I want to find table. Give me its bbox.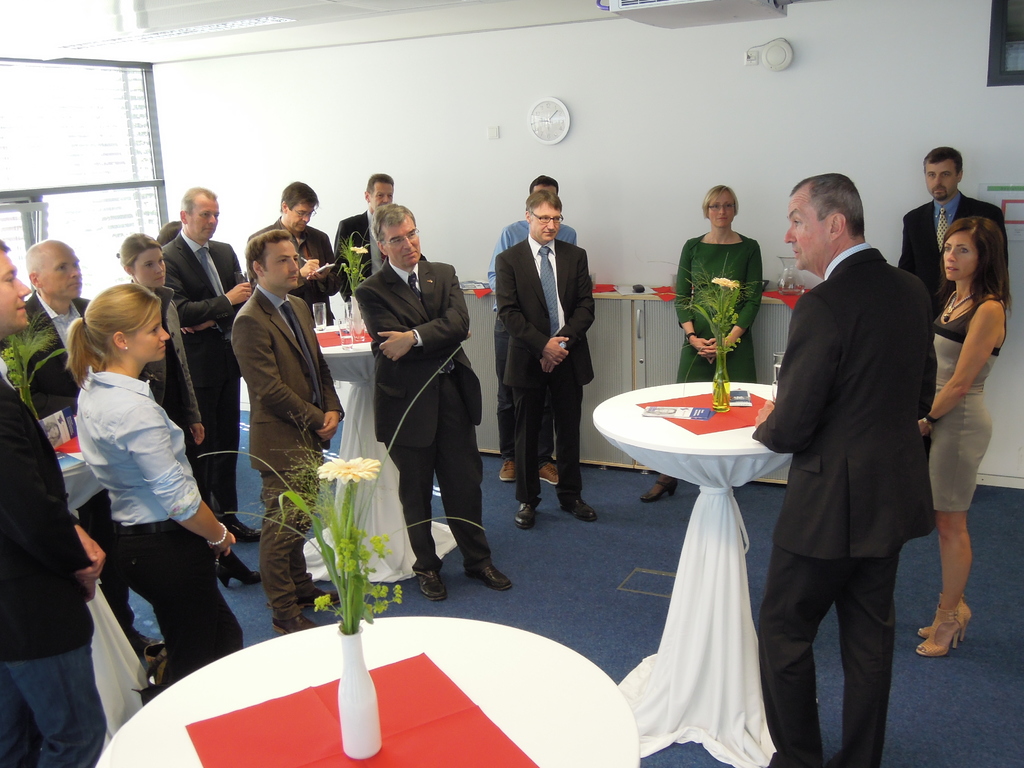
crop(93, 616, 637, 767).
